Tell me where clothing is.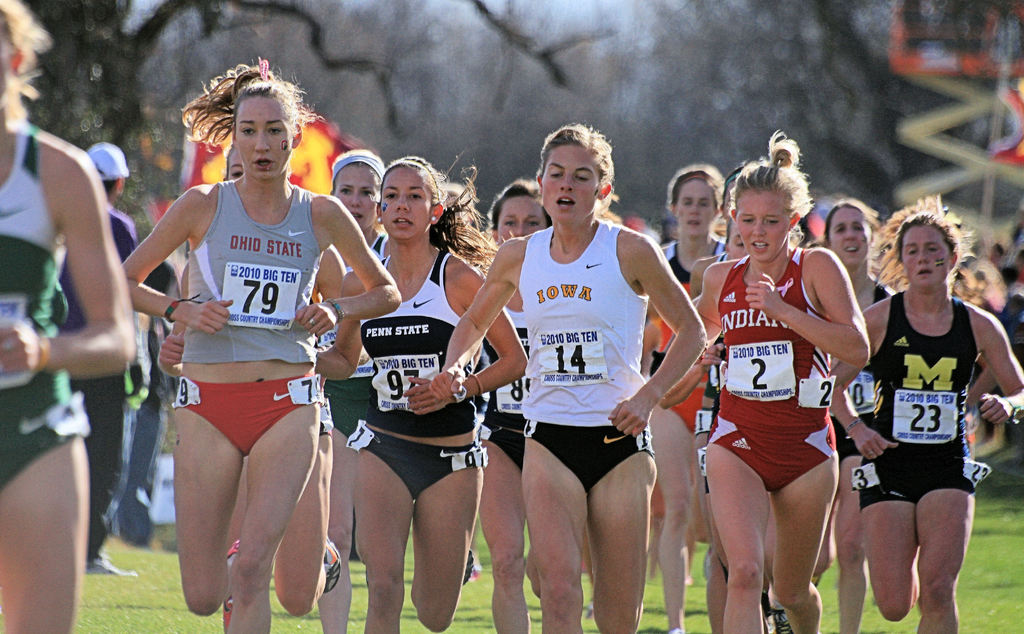
clothing is at region(0, 117, 95, 492).
